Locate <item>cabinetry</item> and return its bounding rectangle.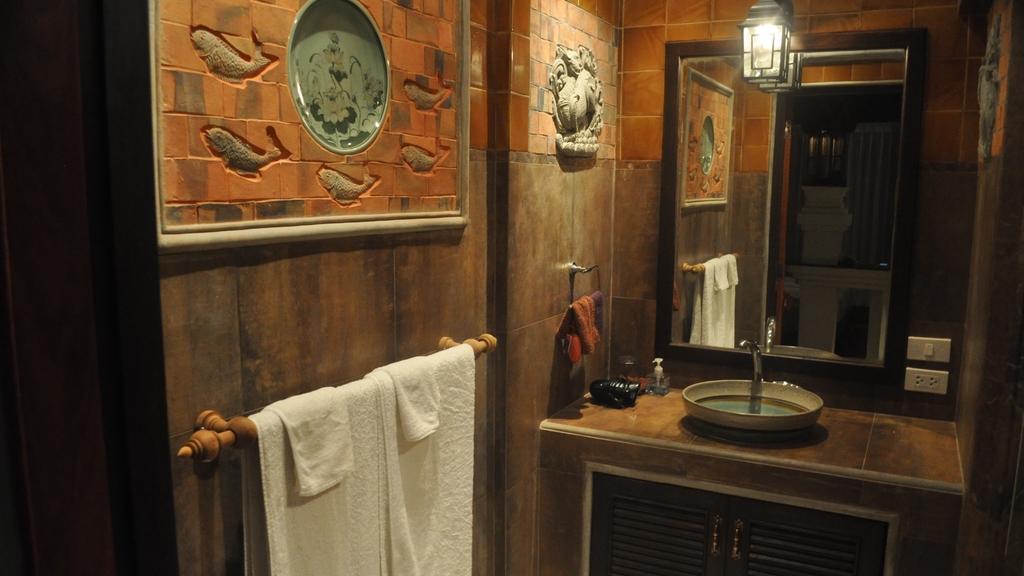
<region>526, 345, 1007, 575</region>.
